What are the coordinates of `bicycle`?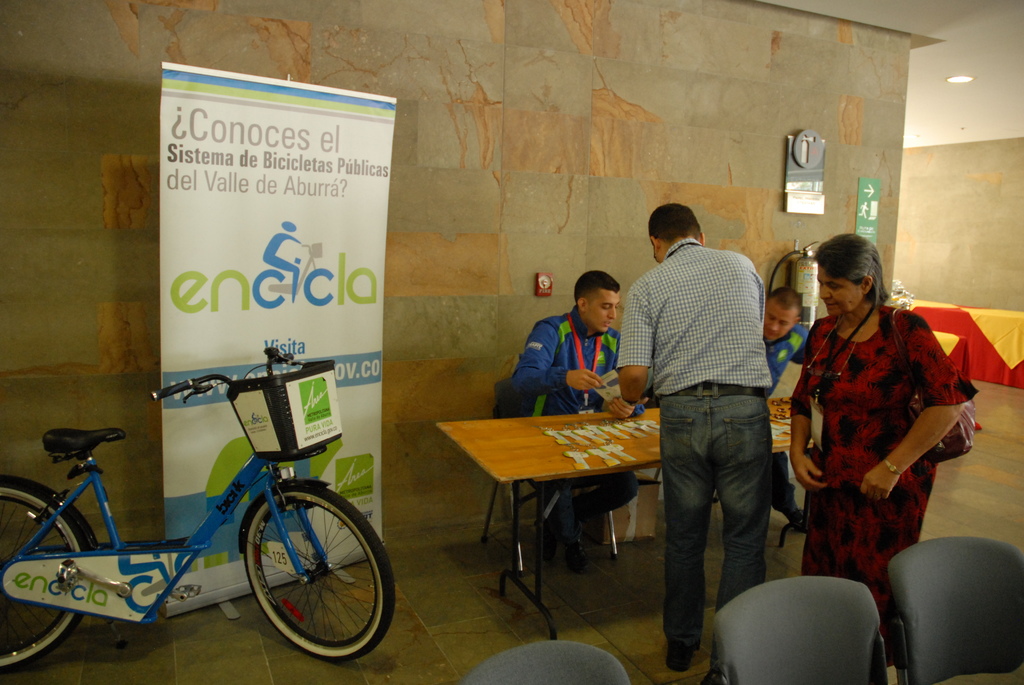
<box>0,321,426,661</box>.
